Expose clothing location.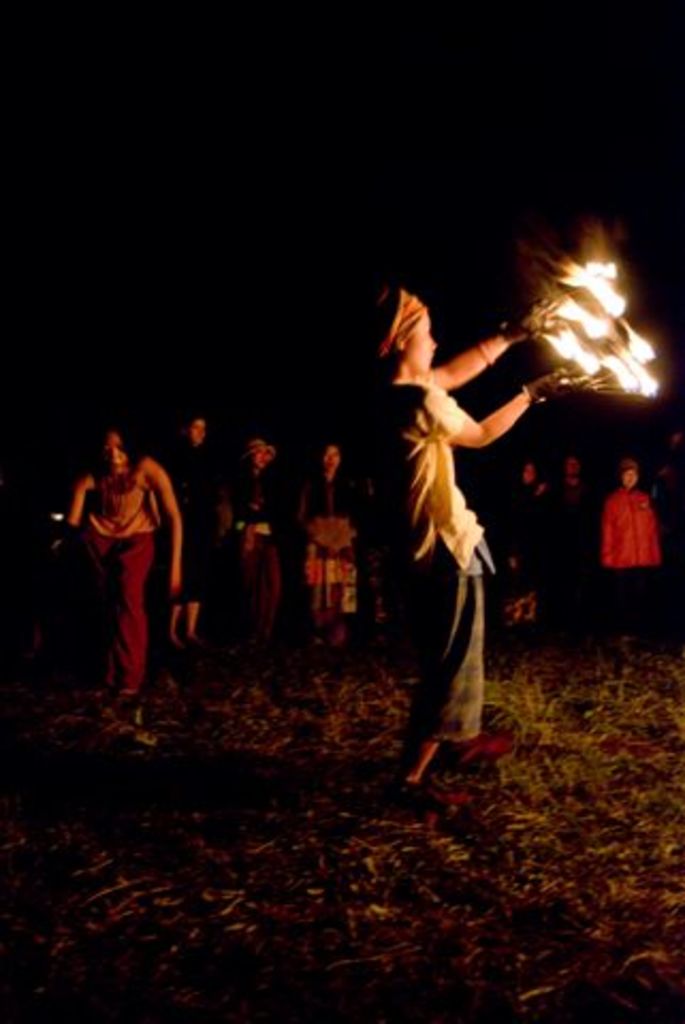
Exposed at rect(226, 454, 299, 646).
